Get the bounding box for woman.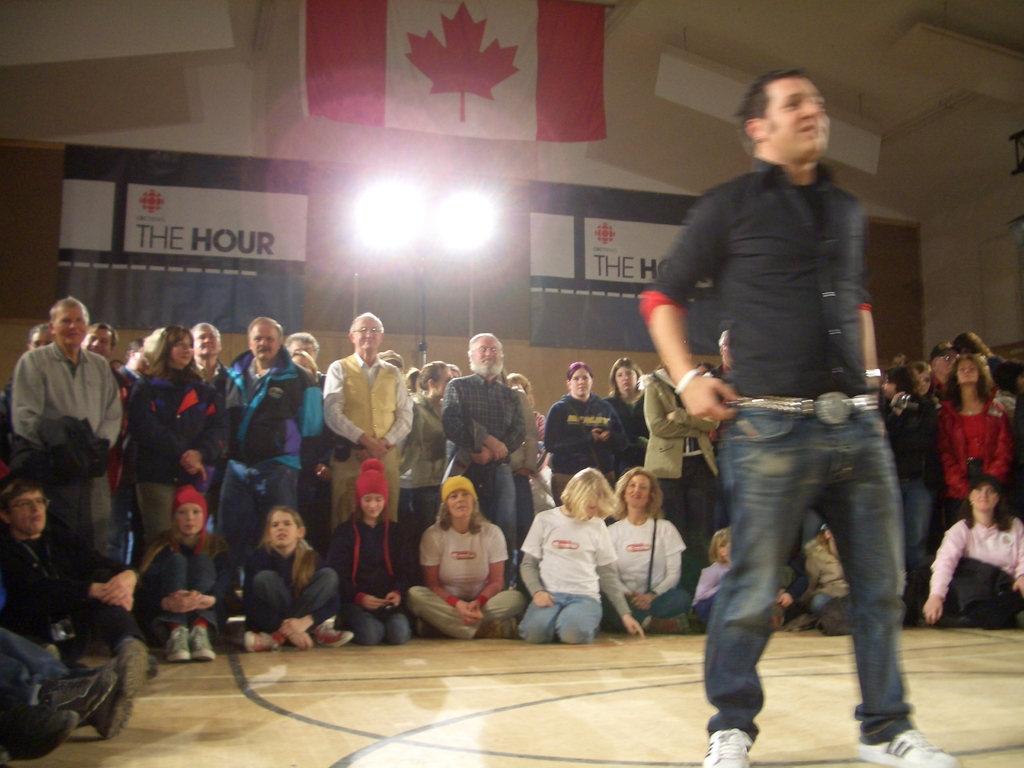
{"left": 924, "top": 472, "right": 1023, "bottom": 625}.
